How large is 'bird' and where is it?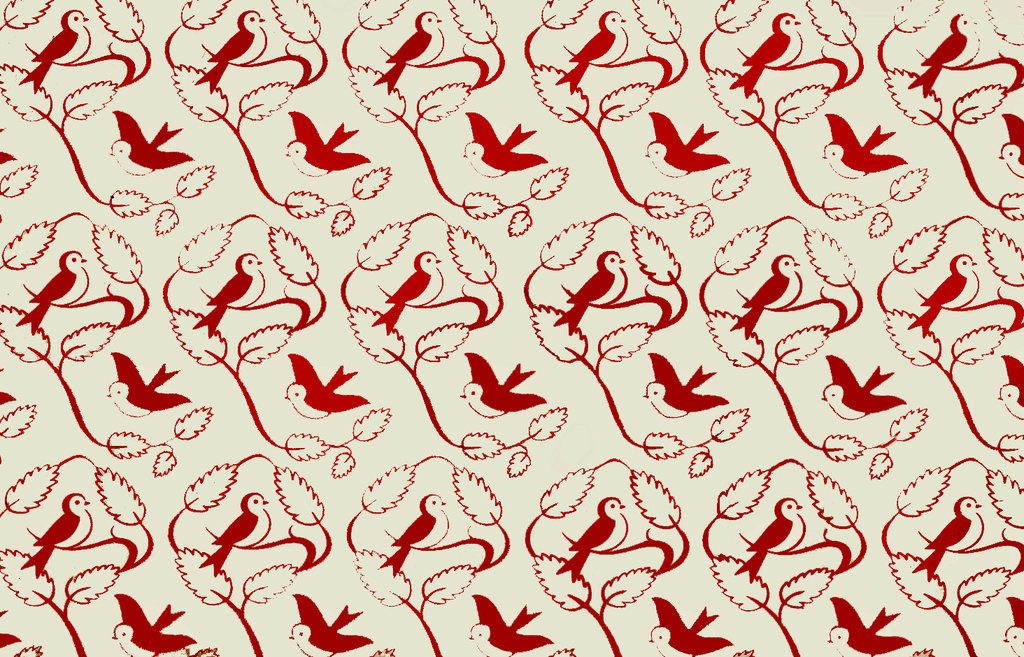
Bounding box: 910, 10, 983, 104.
